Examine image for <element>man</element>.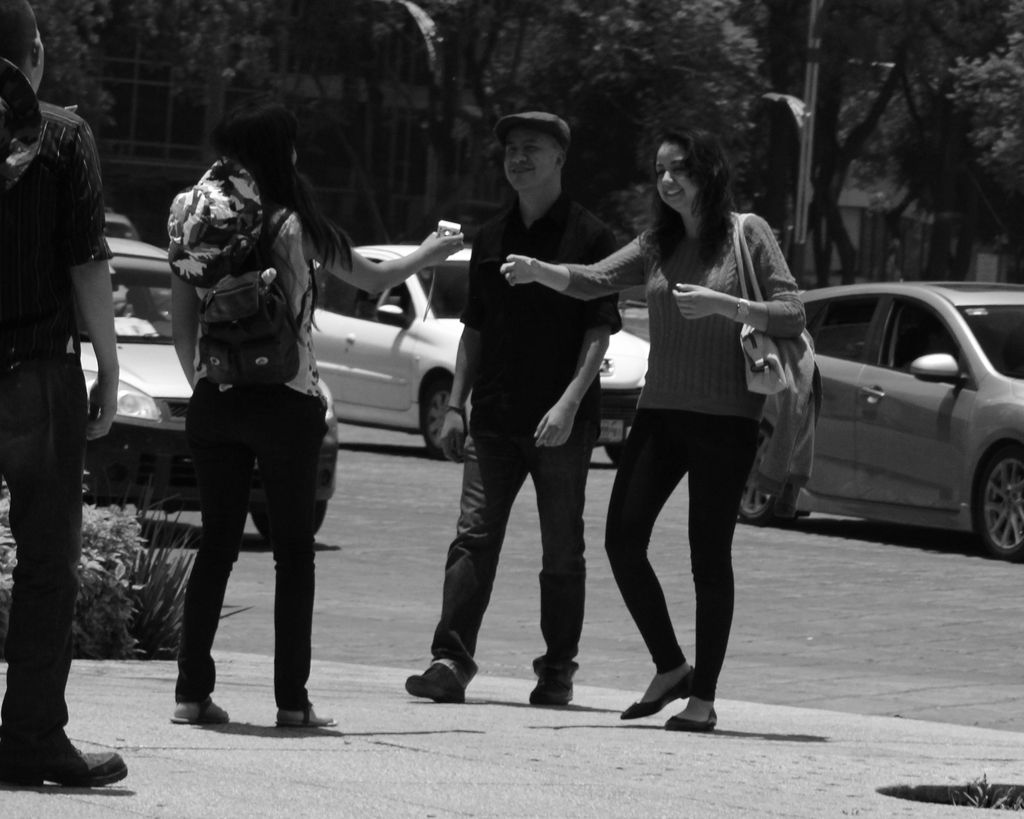
Examination result: left=0, top=0, right=129, bottom=786.
